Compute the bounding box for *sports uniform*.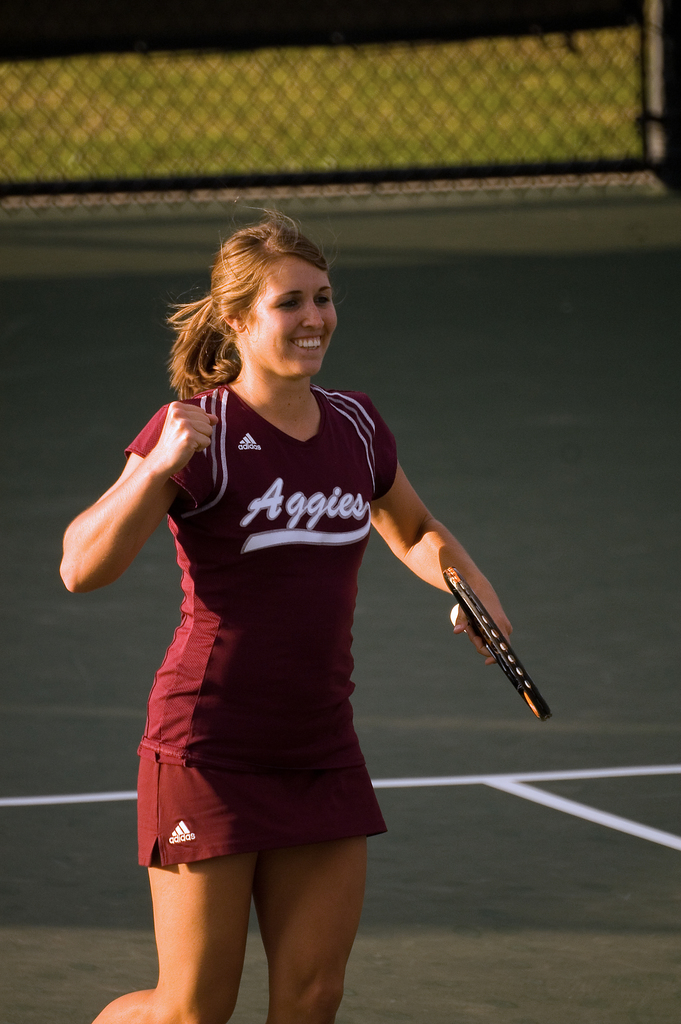
pyautogui.locateOnScreen(136, 386, 402, 868).
